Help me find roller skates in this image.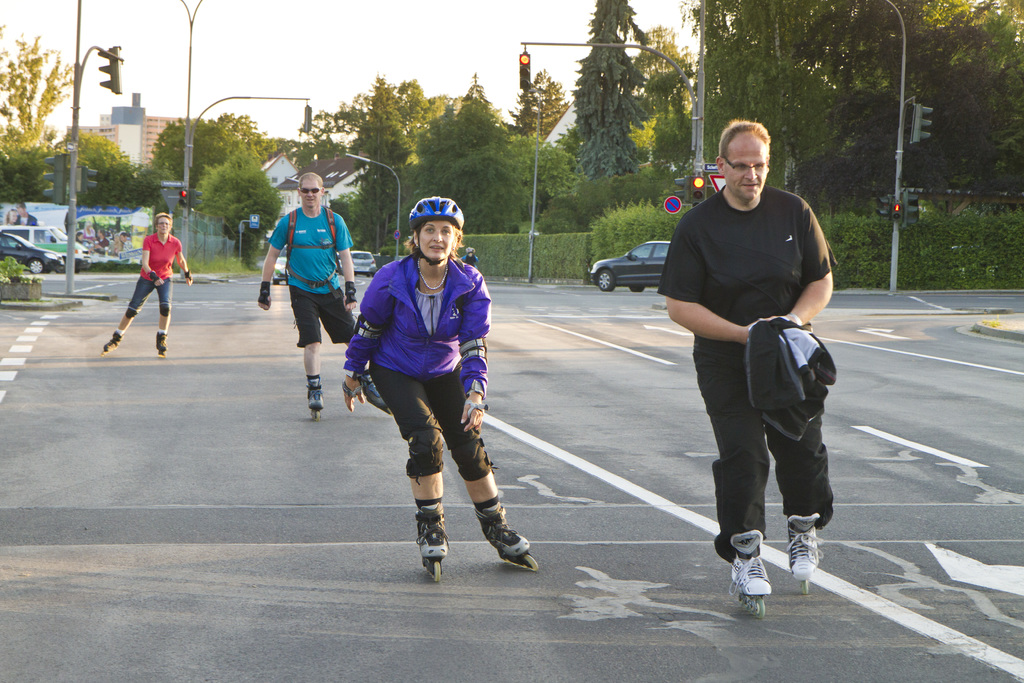
Found it: {"left": 99, "top": 328, "right": 123, "bottom": 356}.
